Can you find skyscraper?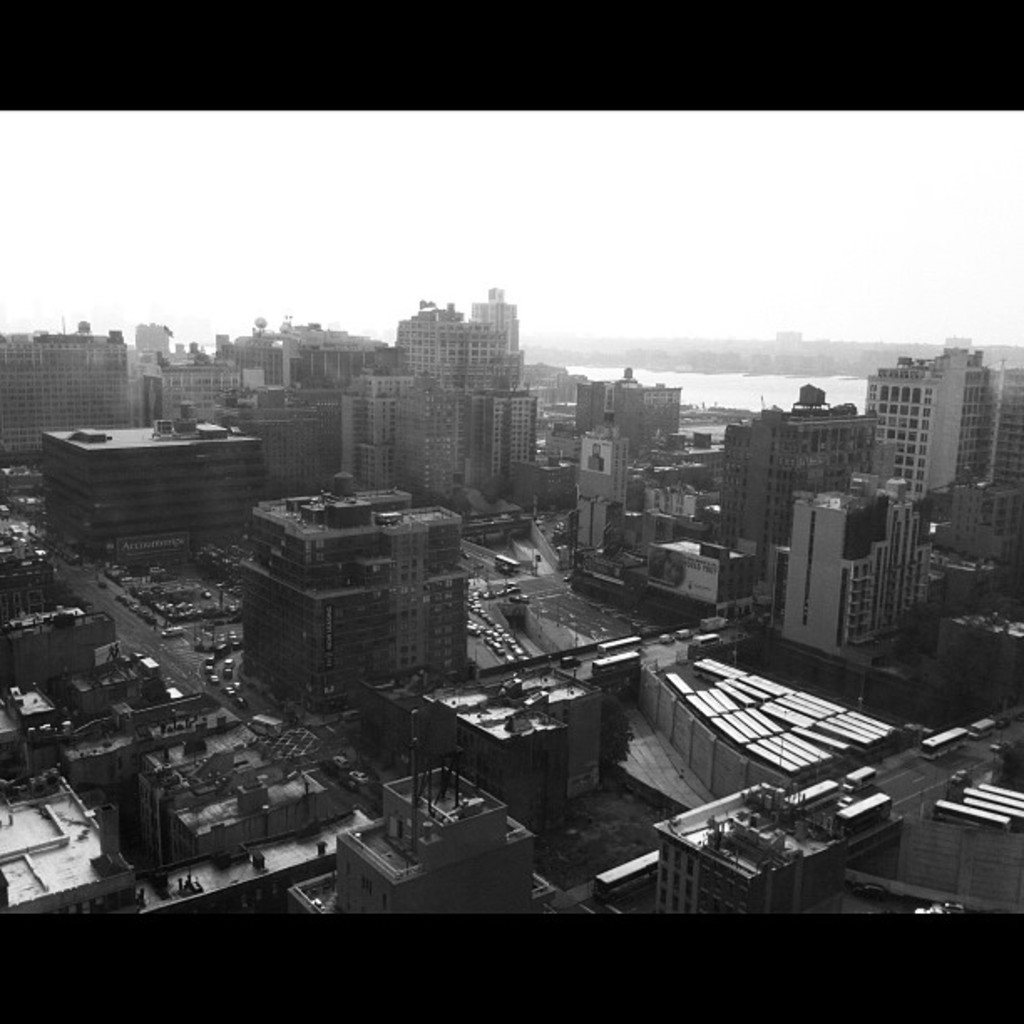
Yes, bounding box: Rect(467, 276, 520, 360).
